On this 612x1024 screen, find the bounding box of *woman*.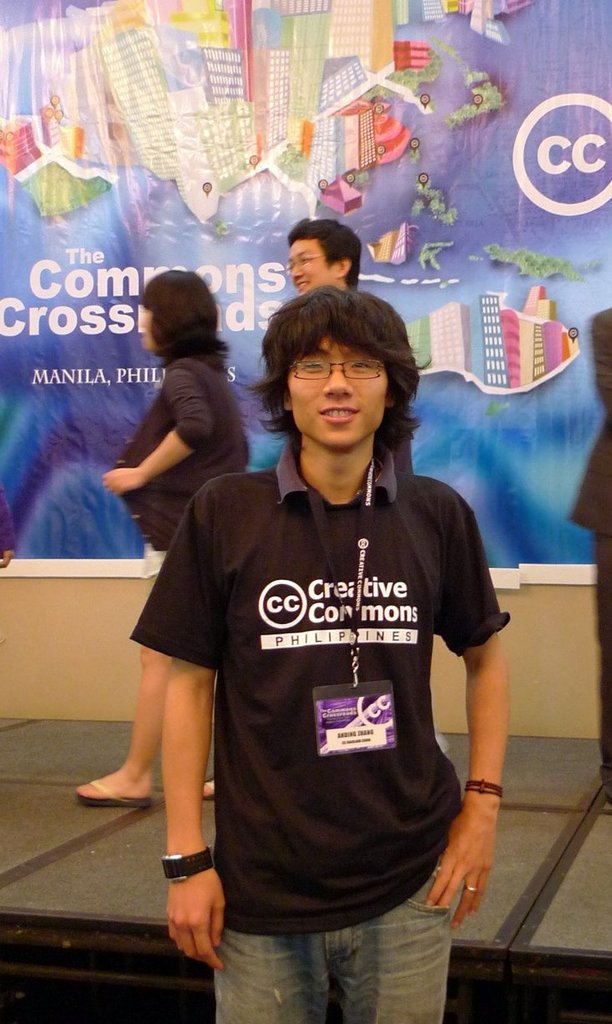
Bounding box: (x1=65, y1=279, x2=244, y2=818).
